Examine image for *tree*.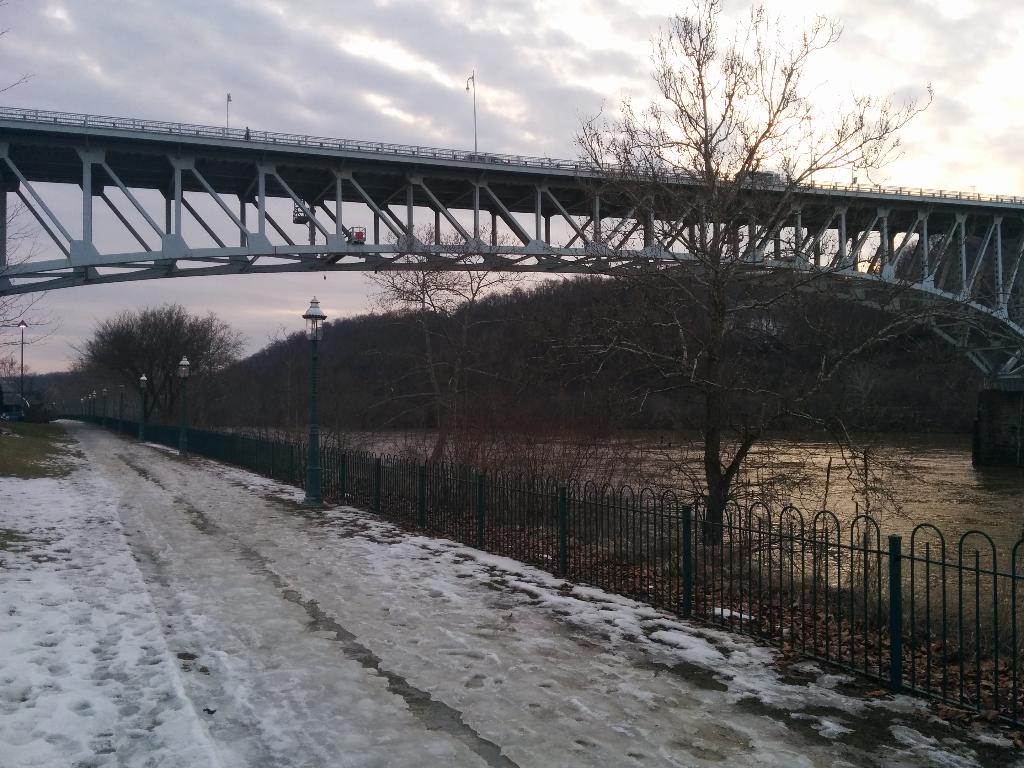
Examination result: bbox=(0, 358, 36, 396).
